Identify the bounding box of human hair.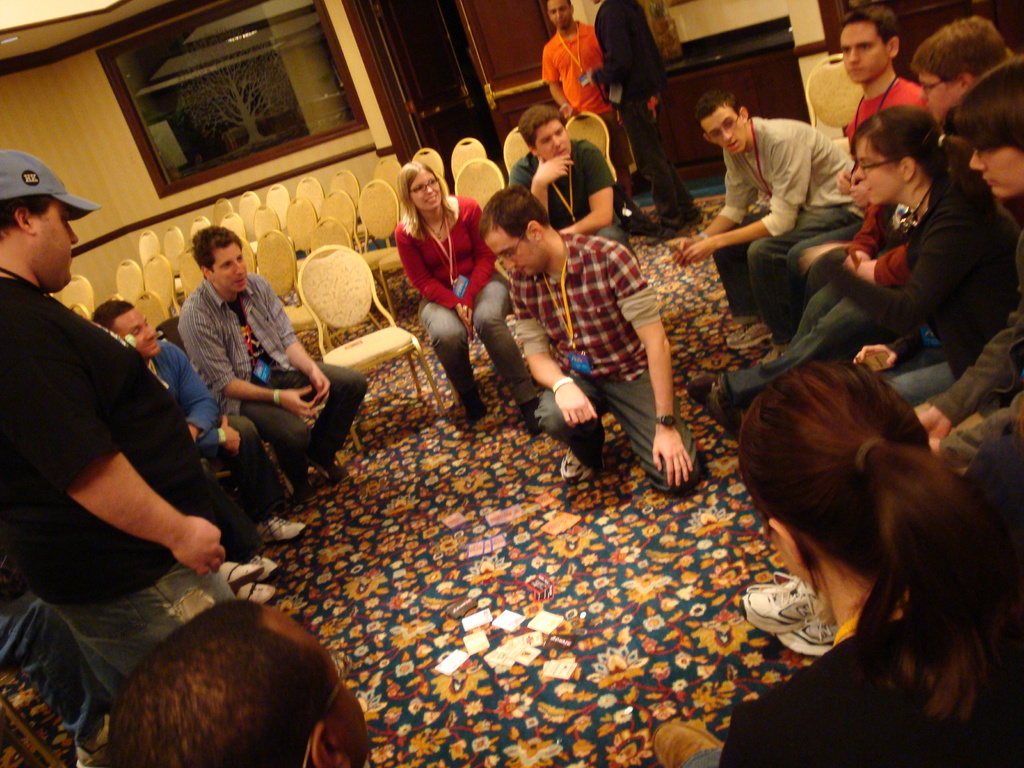
pyautogui.locateOnScreen(952, 54, 1023, 150).
